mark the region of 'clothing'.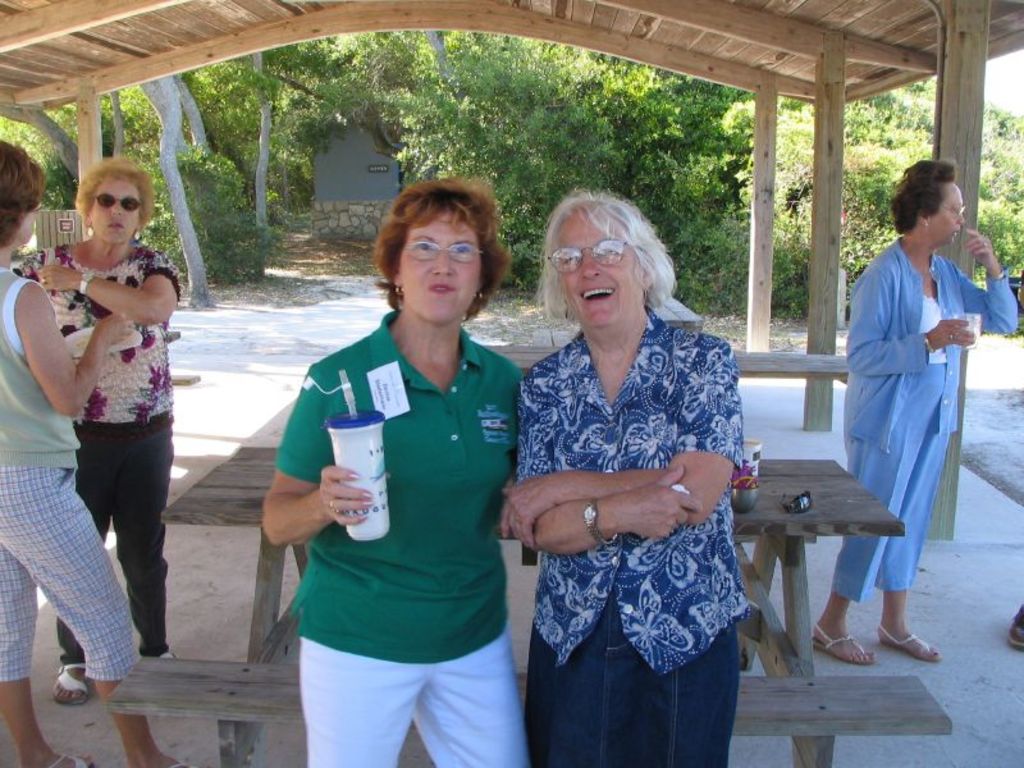
Region: 844 236 1018 608.
